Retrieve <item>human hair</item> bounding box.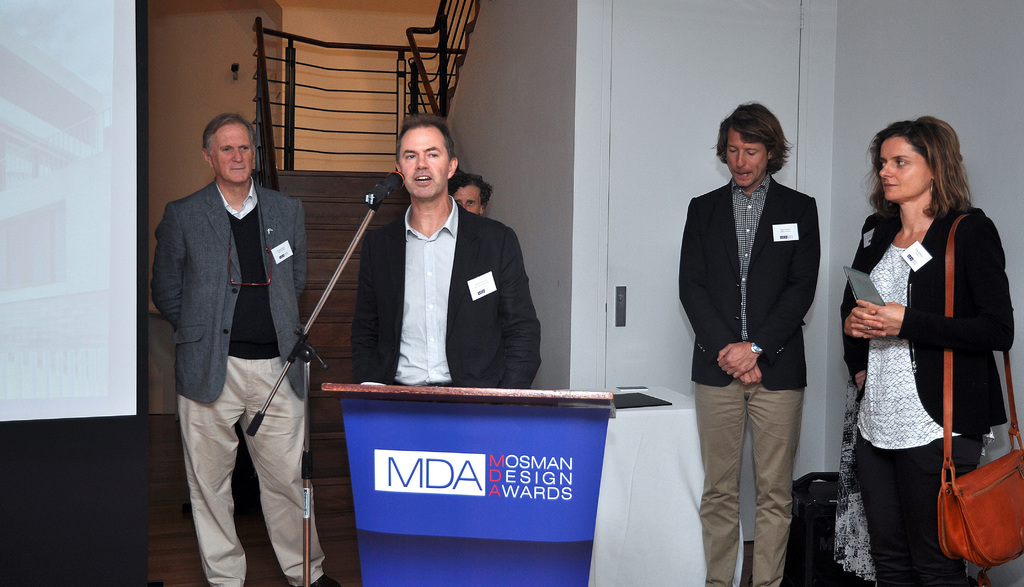
Bounding box: select_region(858, 112, 977, 221).
